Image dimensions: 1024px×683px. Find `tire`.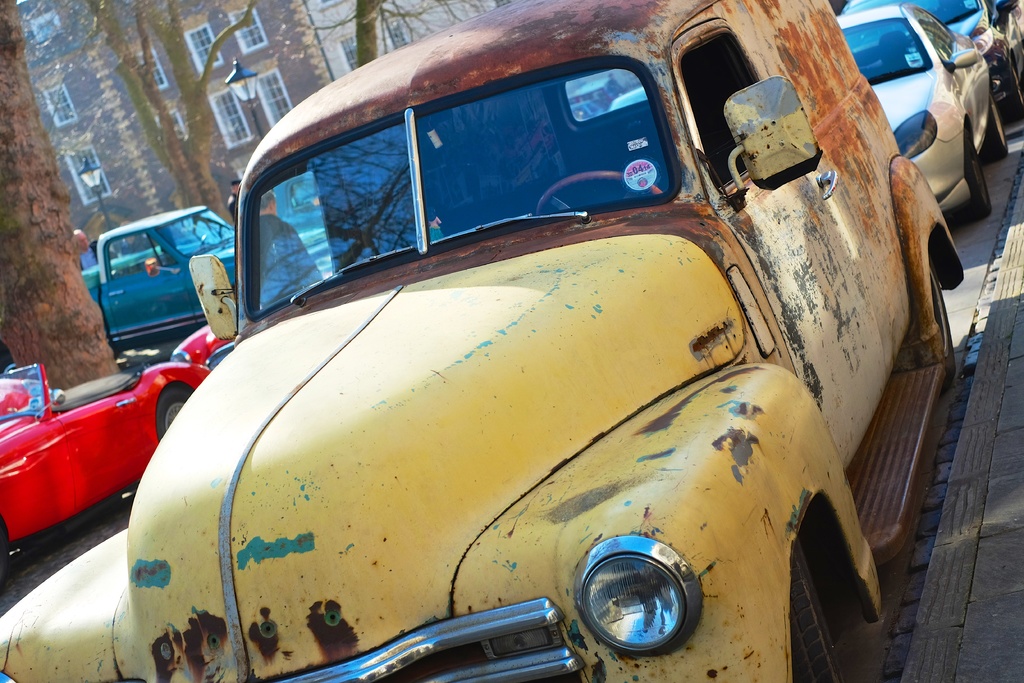
bbox=[980, 101, 1012, 161].
